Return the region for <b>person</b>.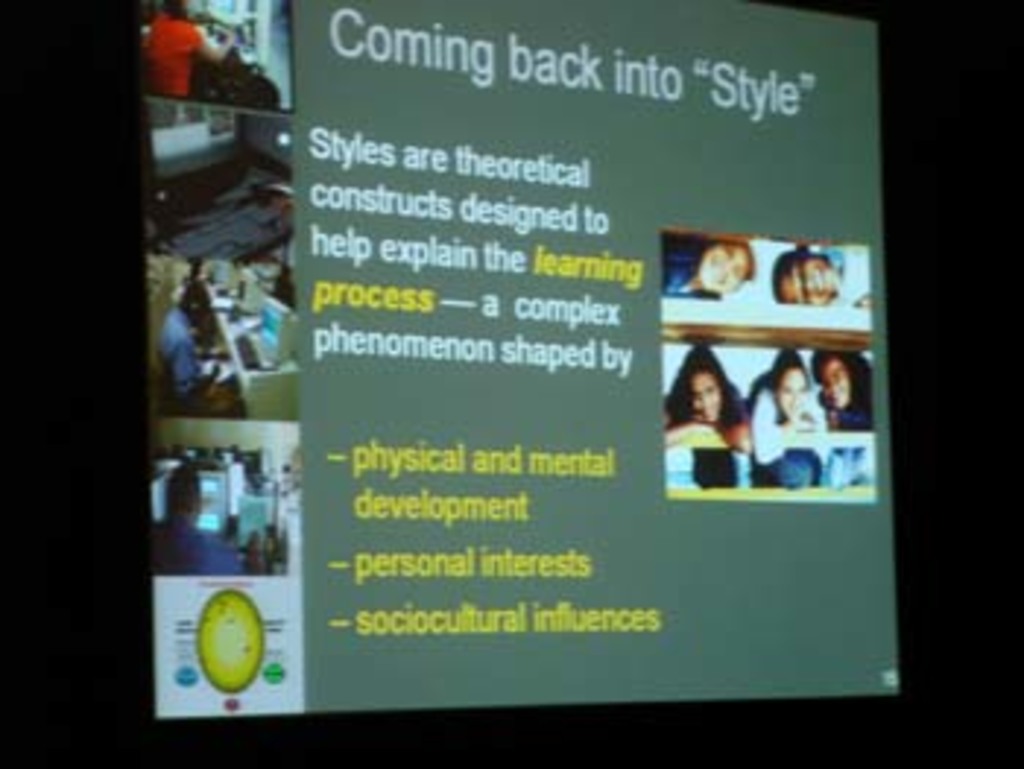
box(775, 234, 889, 304).
